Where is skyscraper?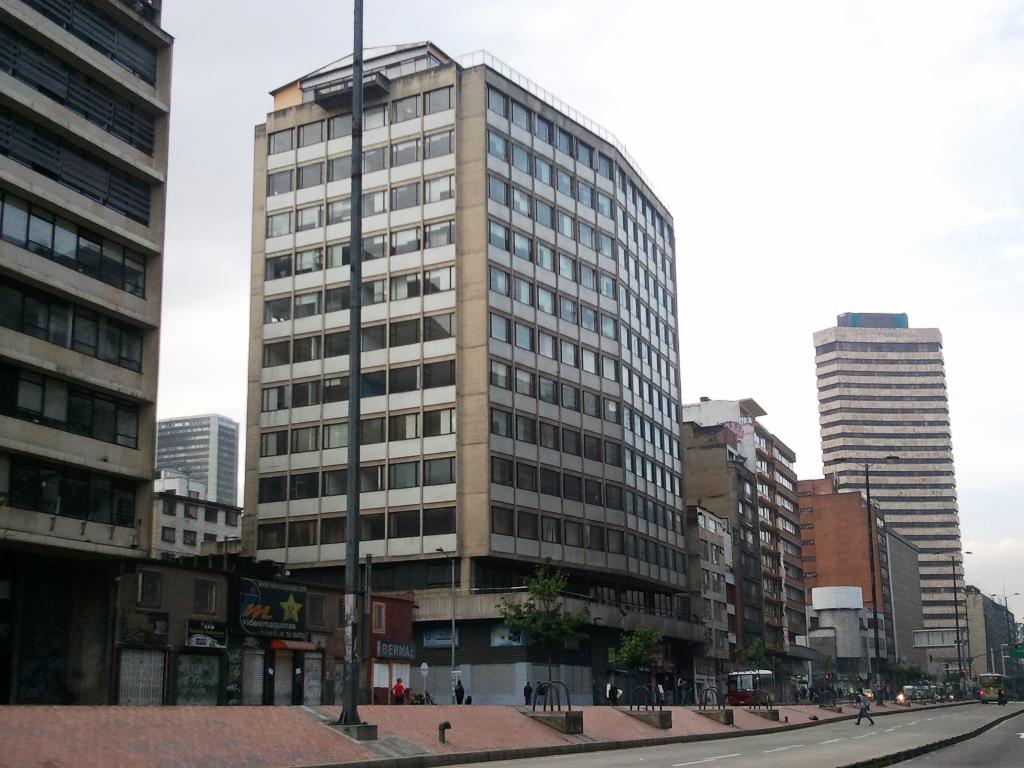
crop(793, 290, 976, 637).
